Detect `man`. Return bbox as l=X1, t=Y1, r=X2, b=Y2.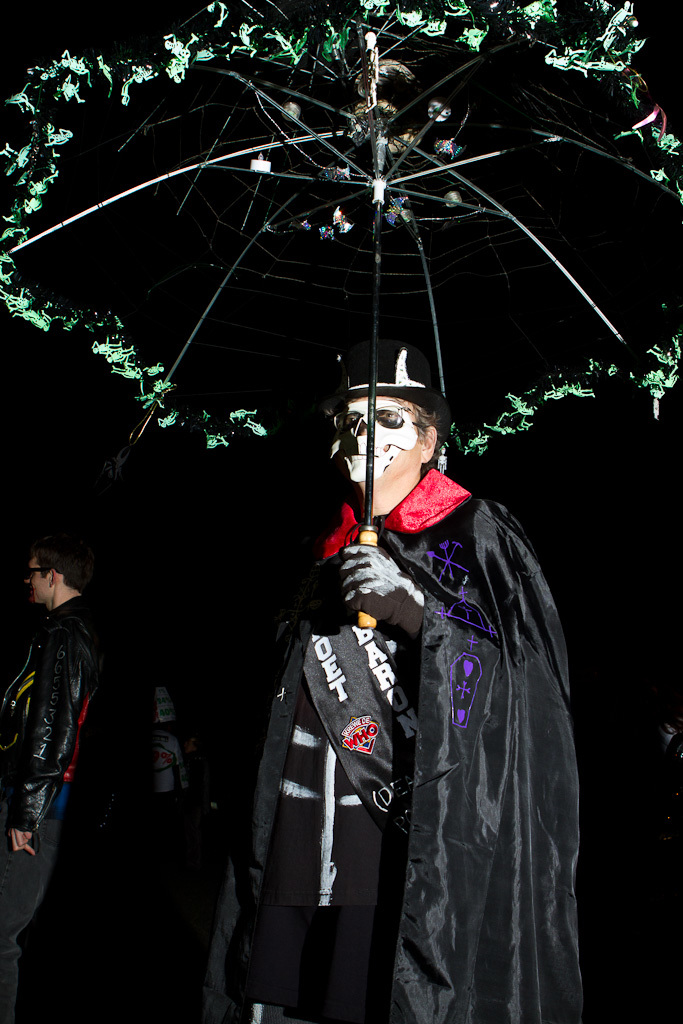
l=217, t=272, r=587, b=1022.
